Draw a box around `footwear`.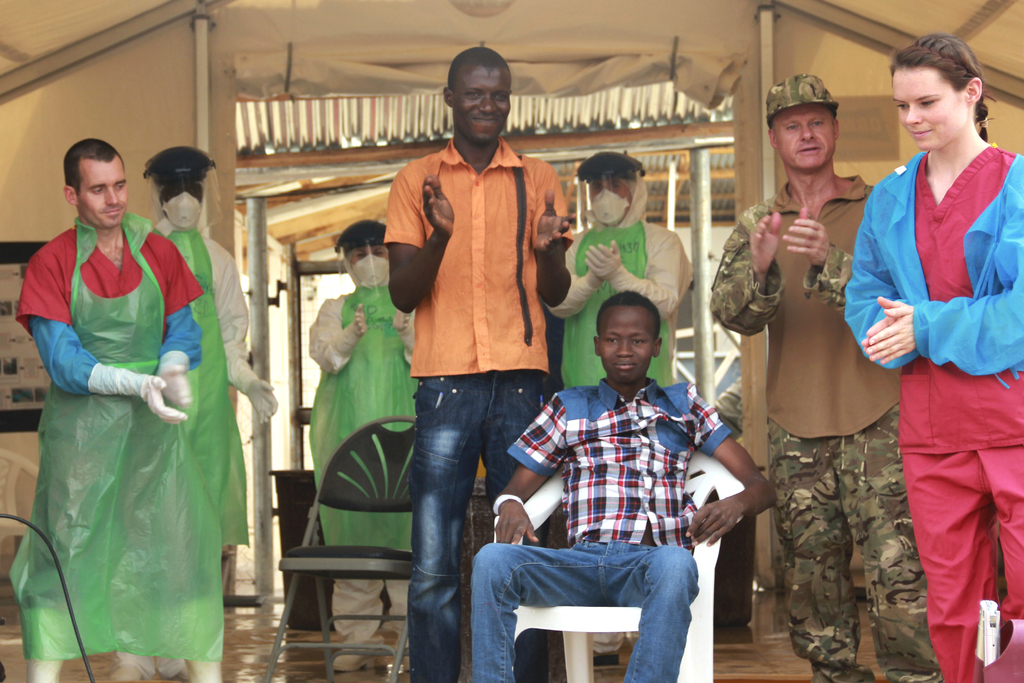
box(179, 664, 195, 682).
